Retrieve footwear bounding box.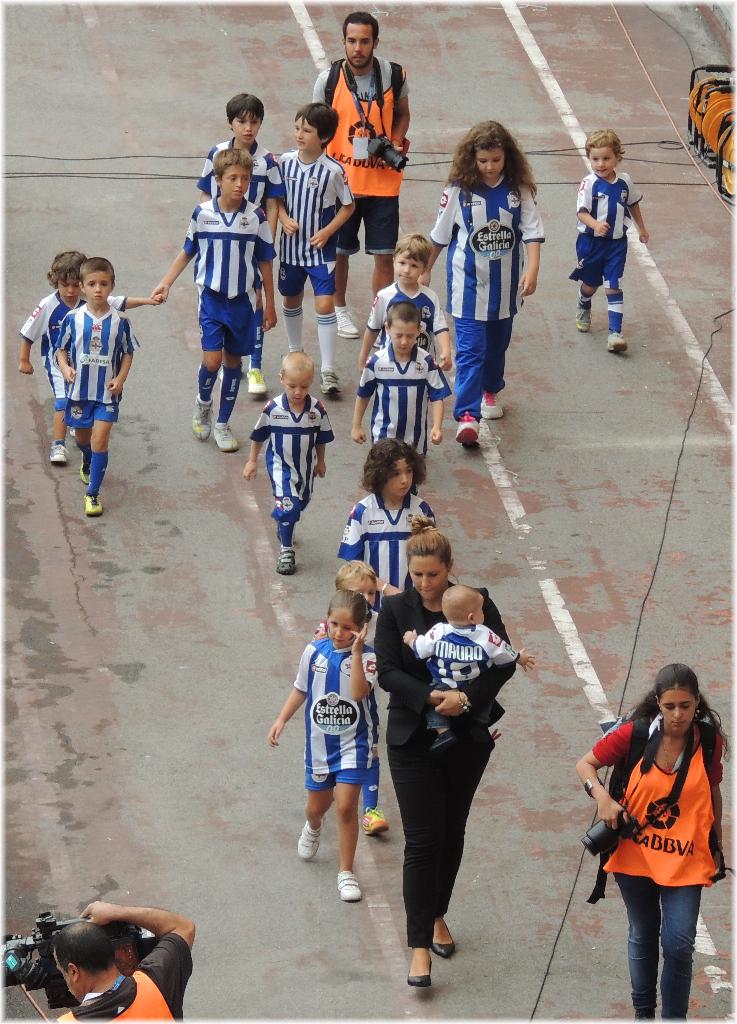
Bounding box: rect(78, 451, 92, 485).
